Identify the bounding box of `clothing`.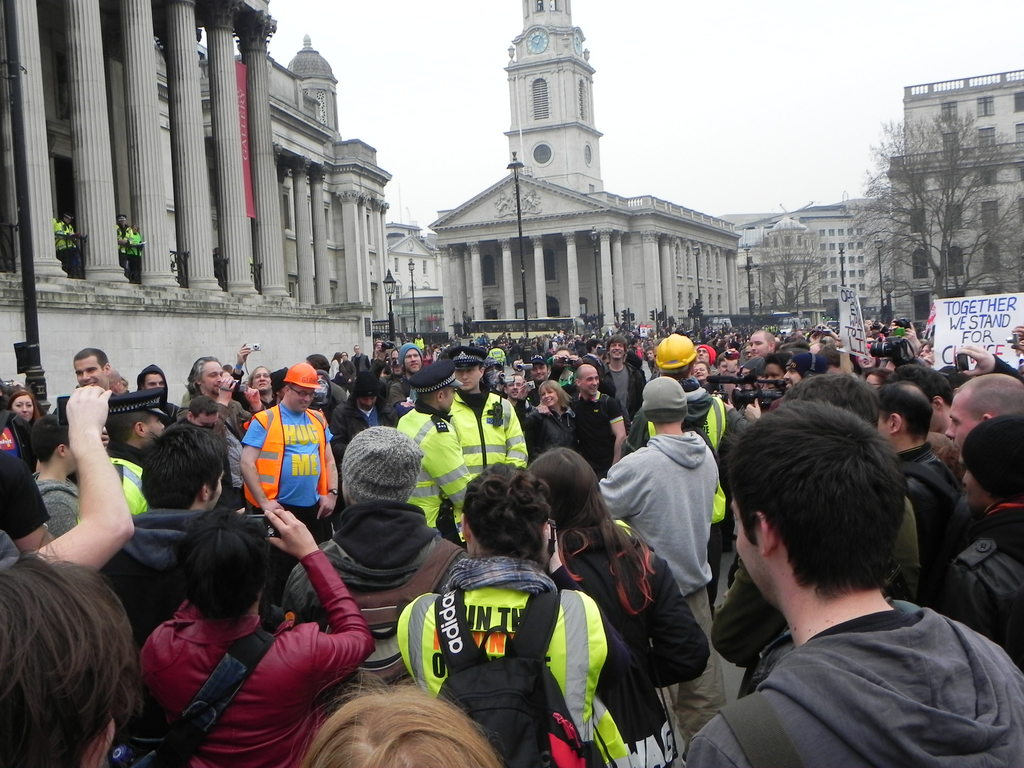
[left=595, top=428, right=735, bottom=742].
